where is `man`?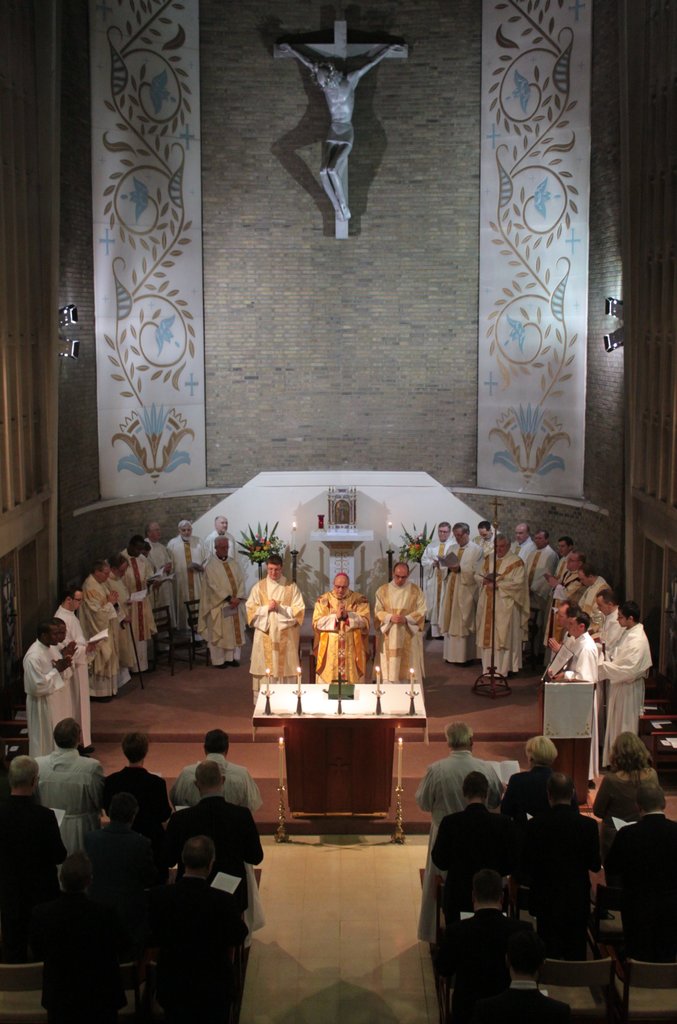
<bbox>136, 833, 254, 1023</bbox>.
